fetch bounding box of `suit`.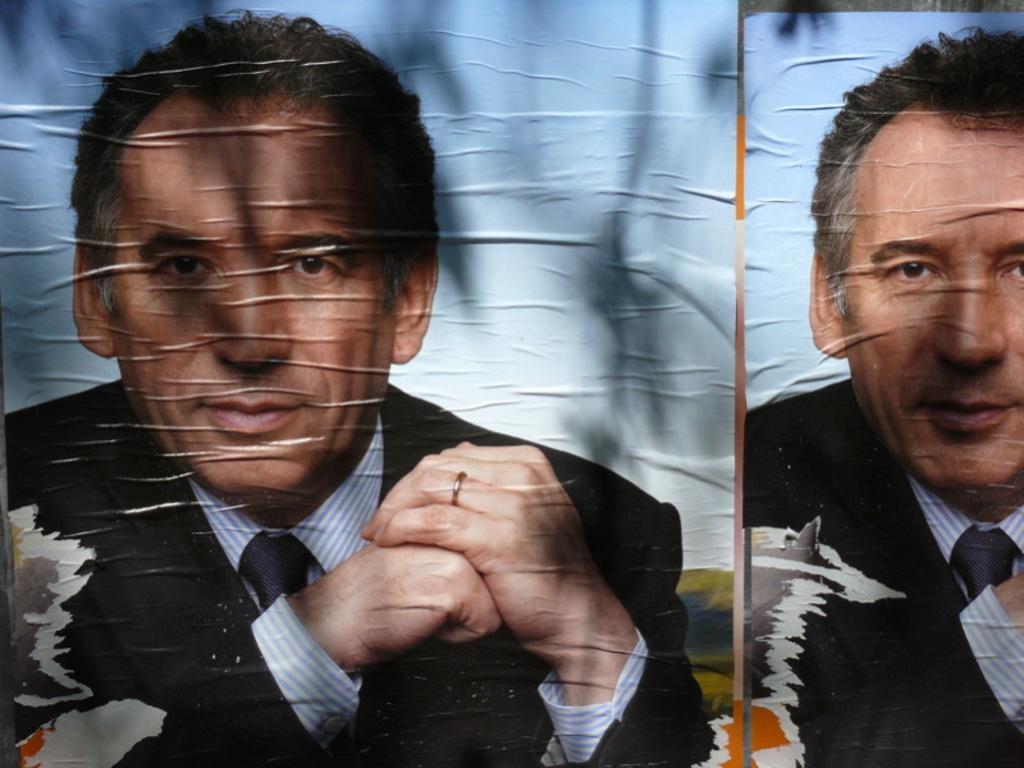
Bbox: locate(0, 379, 717, 767).
